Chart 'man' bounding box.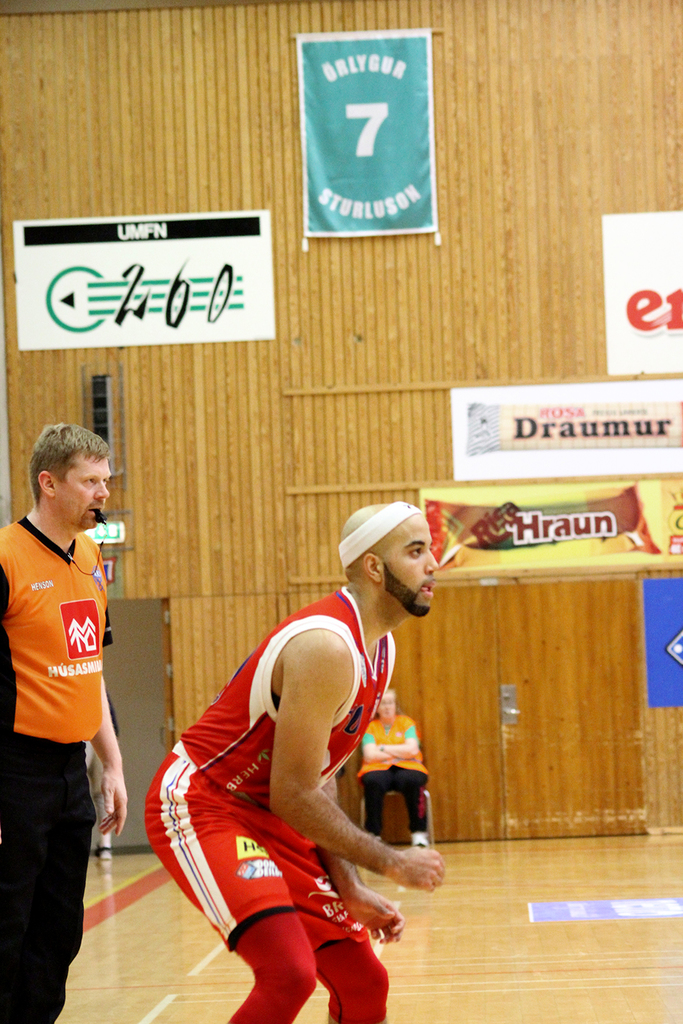
Charted: <box>142,503,445,1023</box>.
